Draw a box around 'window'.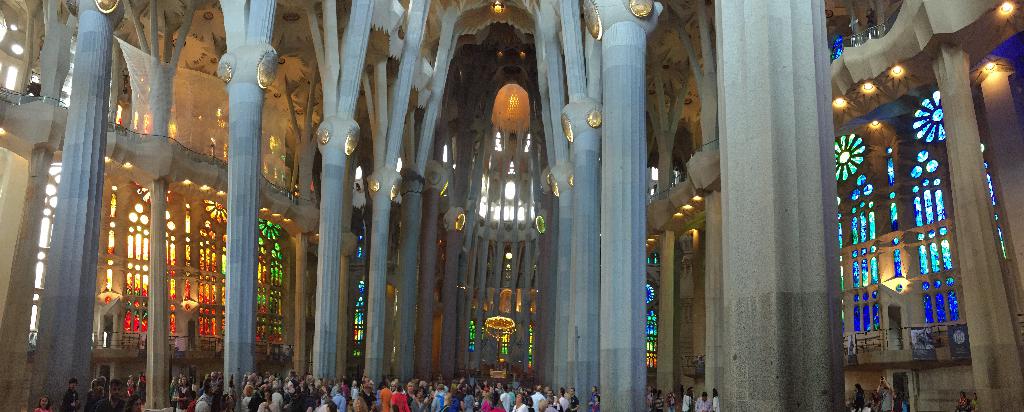
box(644, 240, 661, 374).
